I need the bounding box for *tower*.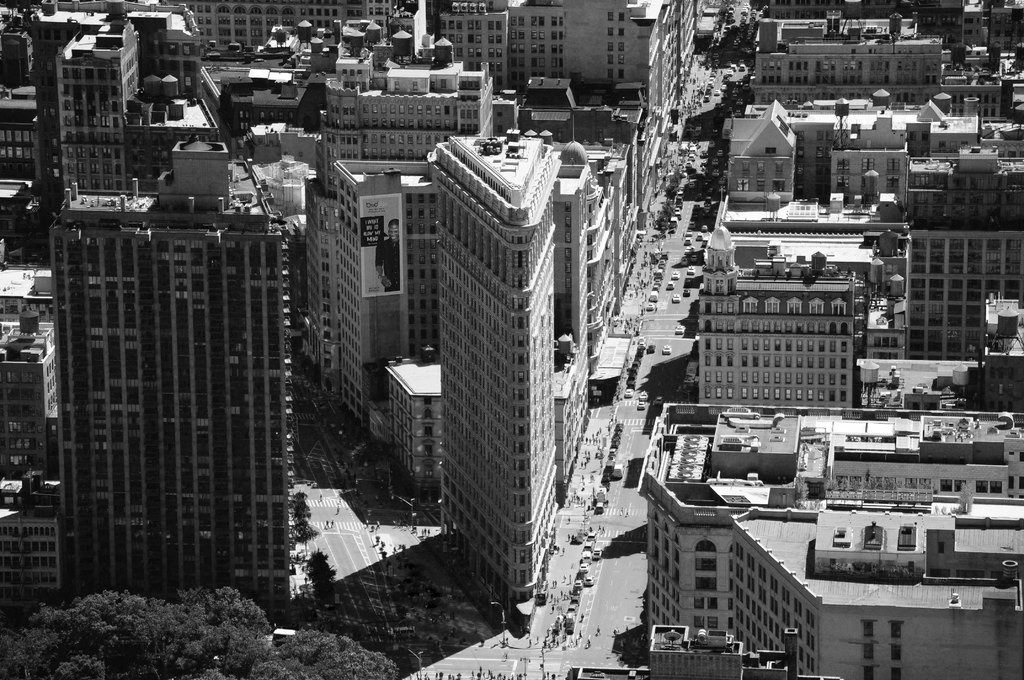
Here it is: 53:135:292:620.
